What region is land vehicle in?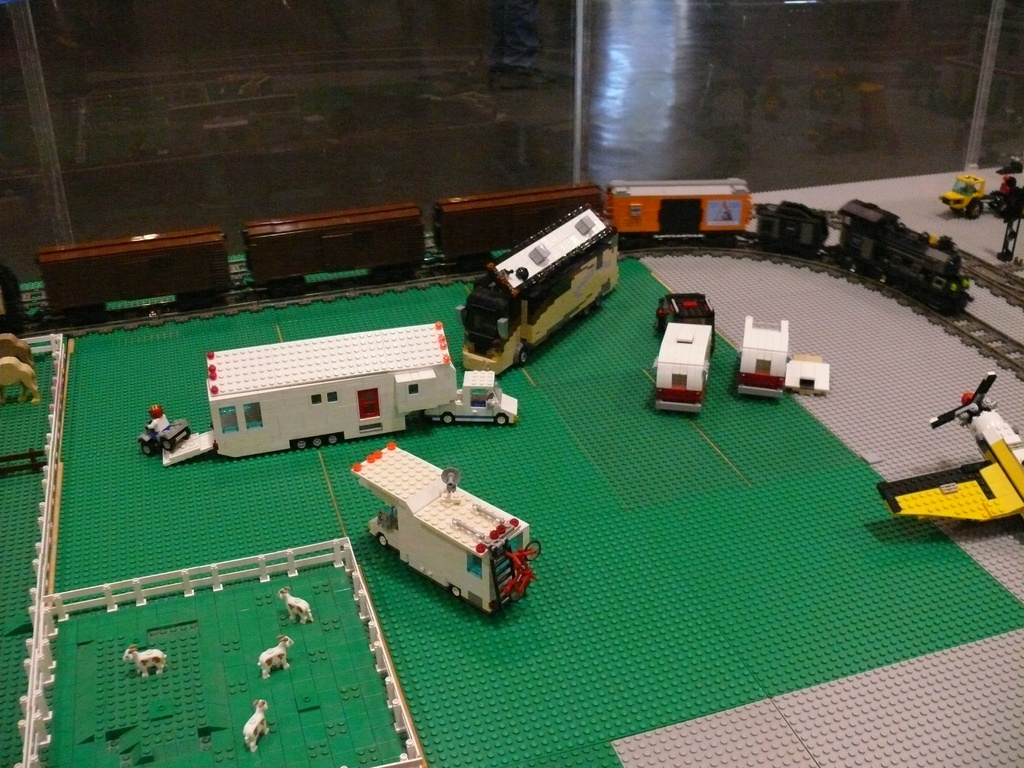
351/444/534/622.
